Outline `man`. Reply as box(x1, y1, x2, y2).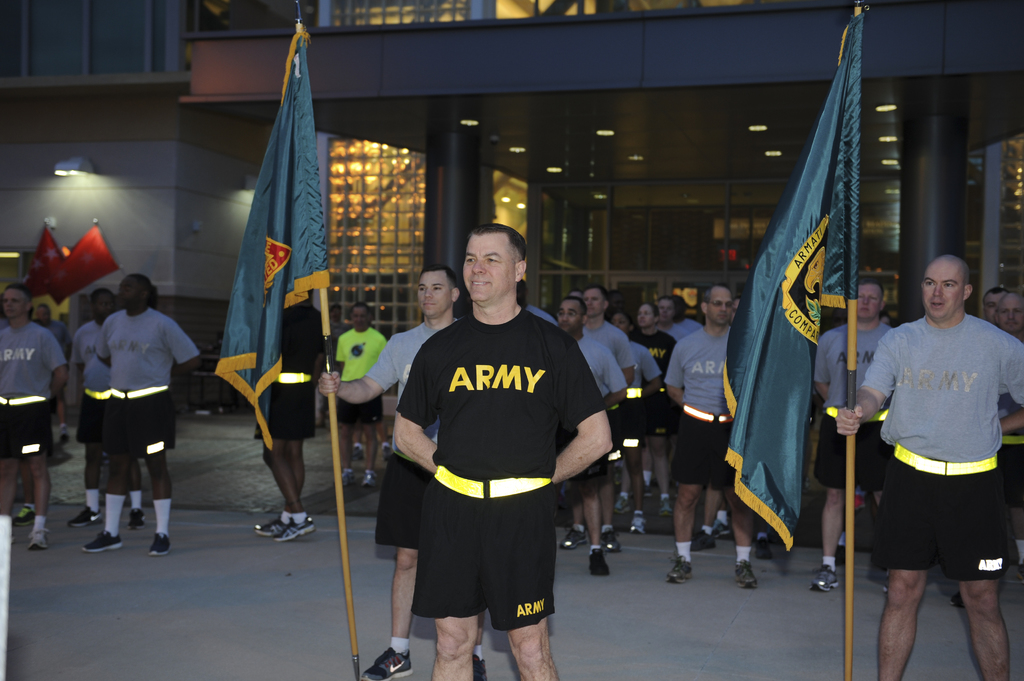
box(665, 282, 758, 587).
